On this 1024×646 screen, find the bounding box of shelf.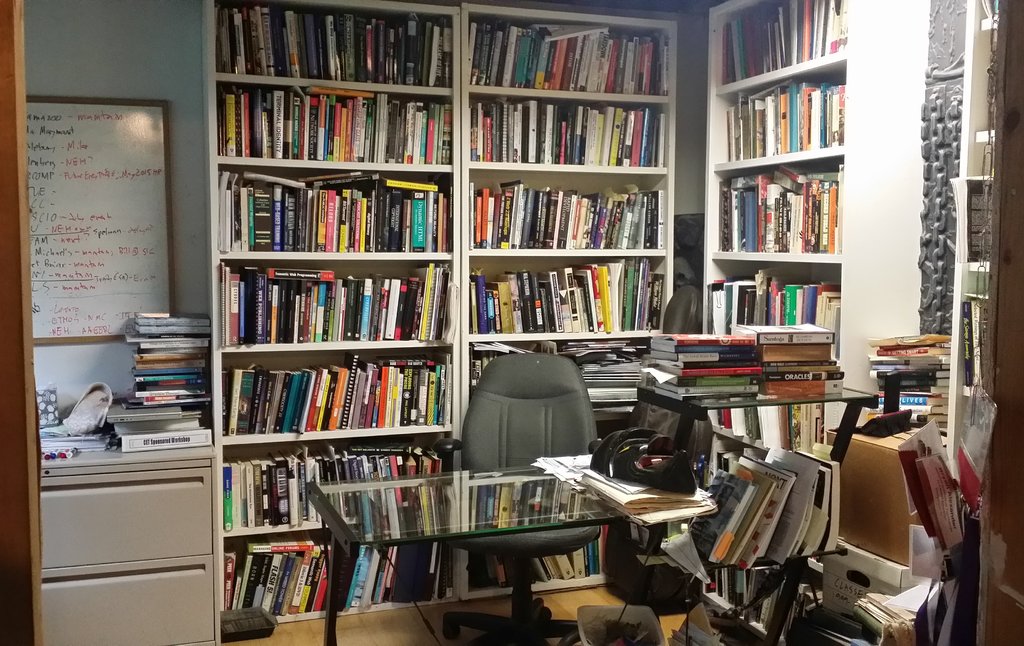
Bounding box: box=[707, 0, 1023, 641].
